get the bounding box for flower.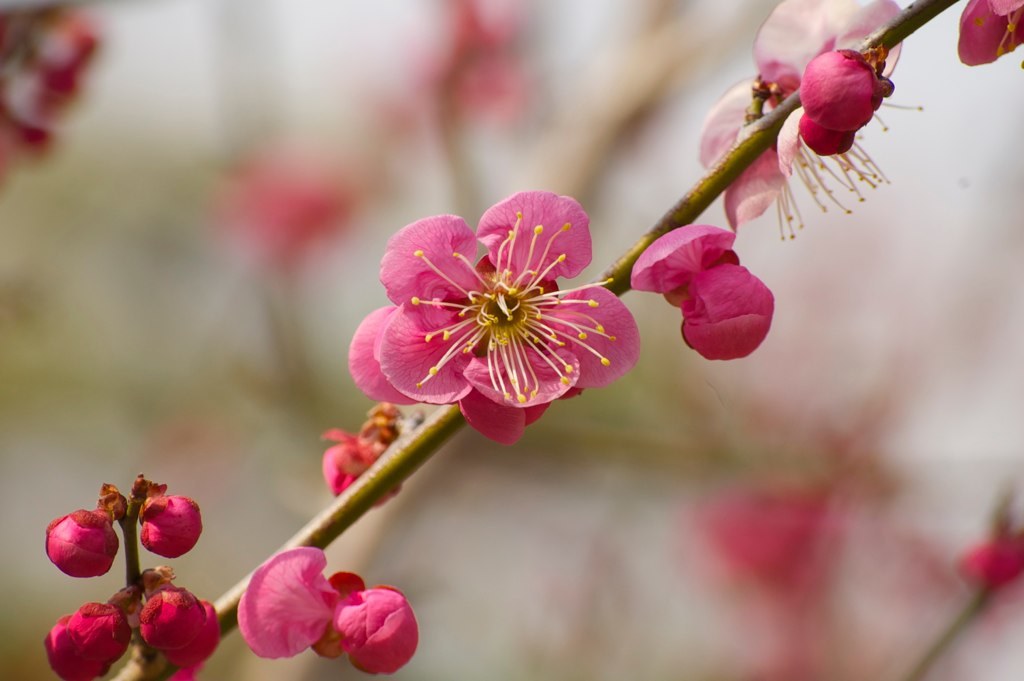
134/488/204/560.
